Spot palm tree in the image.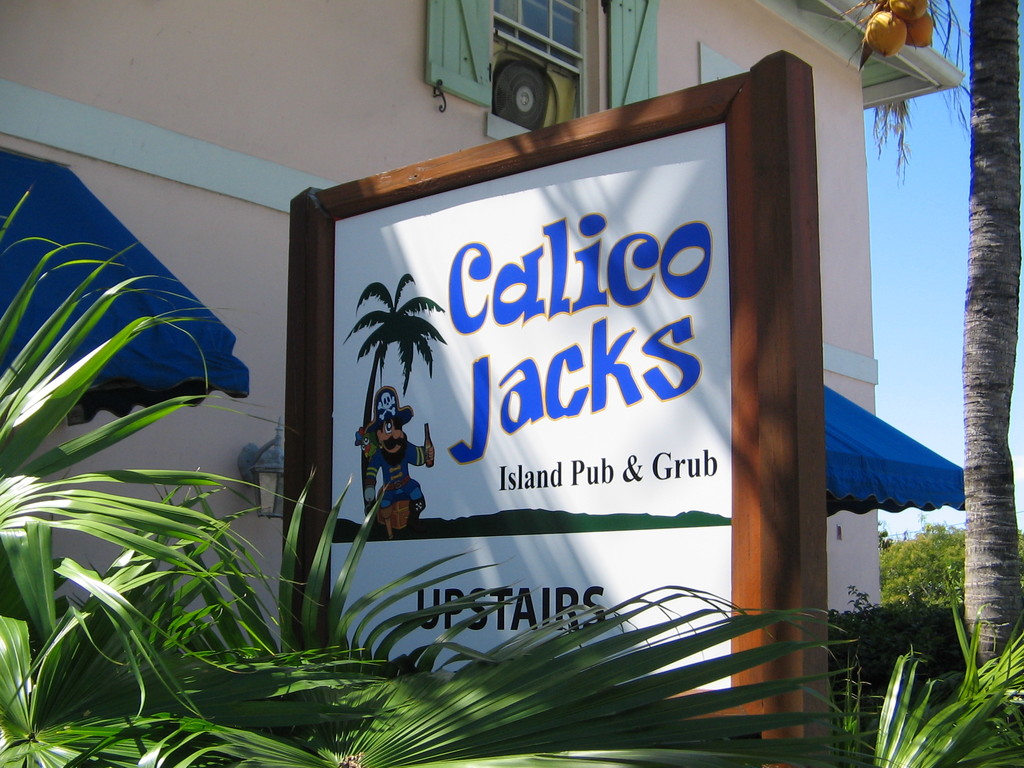
palm tree found at box(0, 193, 1023, 767).
